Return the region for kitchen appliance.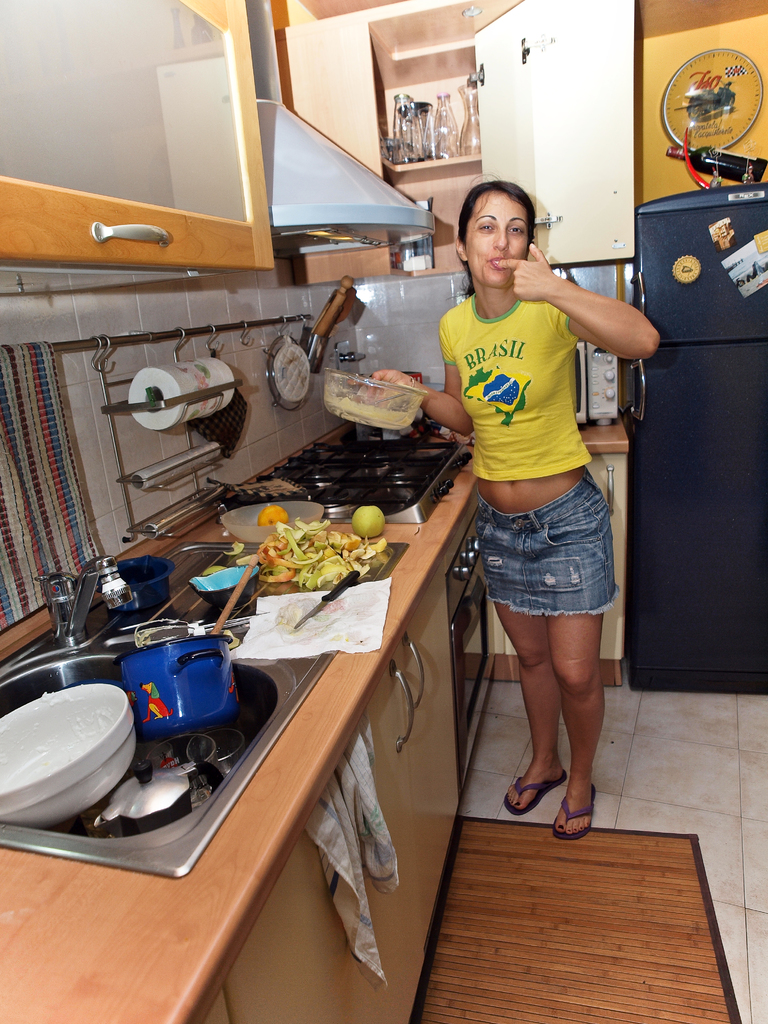
(0, 683, 139, 823).
